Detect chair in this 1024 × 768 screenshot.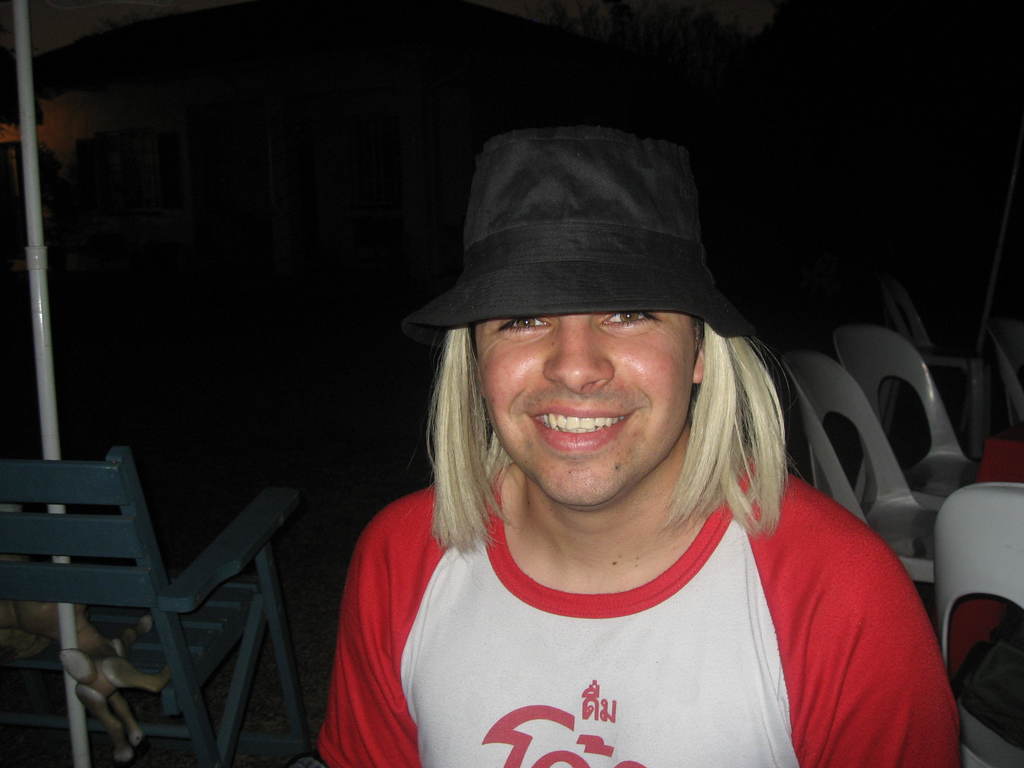
Detection: (left=1, top=447, right=310, bottom=765).
